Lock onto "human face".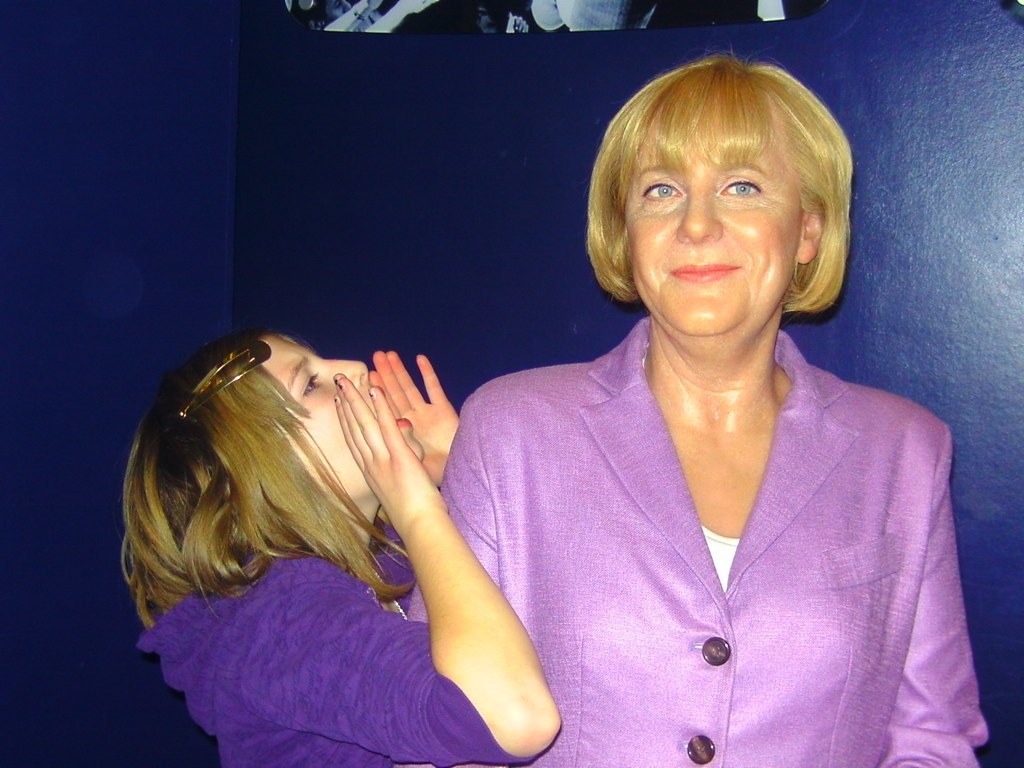
Locked: [269, 334, 417, 467].
